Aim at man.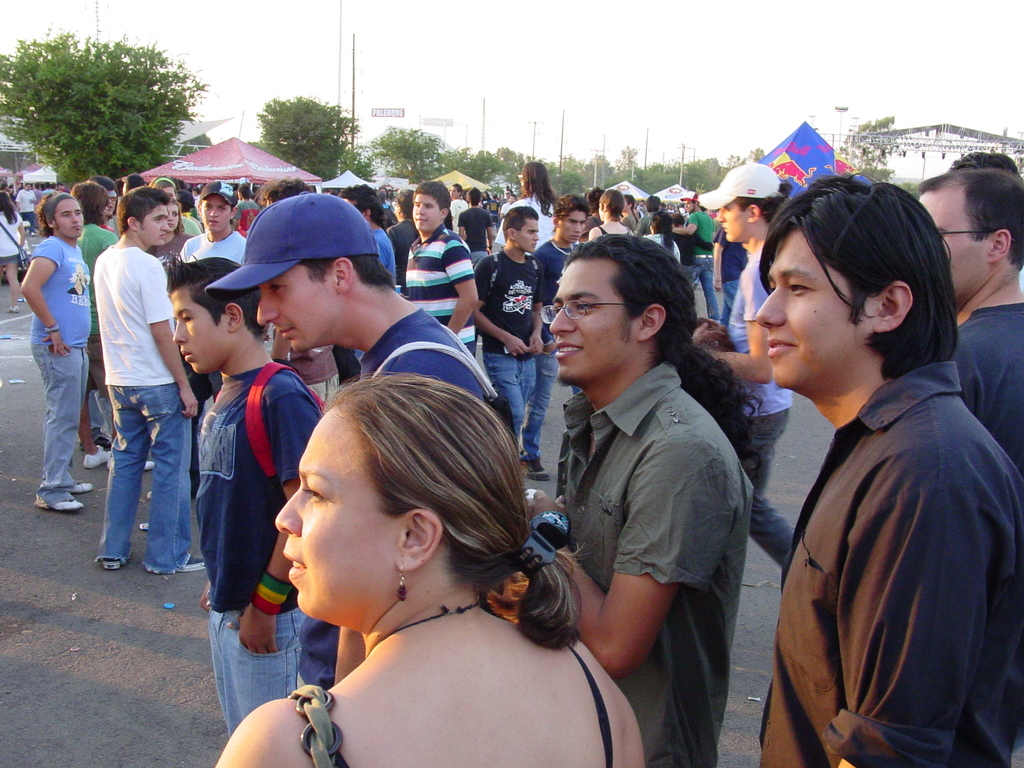
Aimed at [450,182,470,236].
